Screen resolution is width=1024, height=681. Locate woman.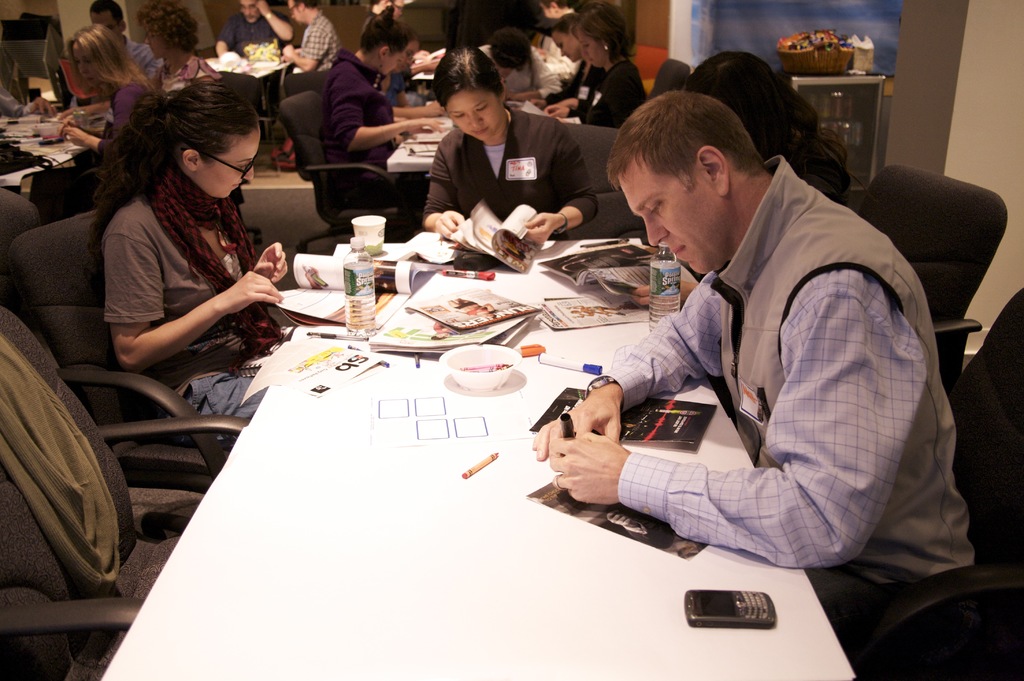
<box>31,25,166,208</box>.
